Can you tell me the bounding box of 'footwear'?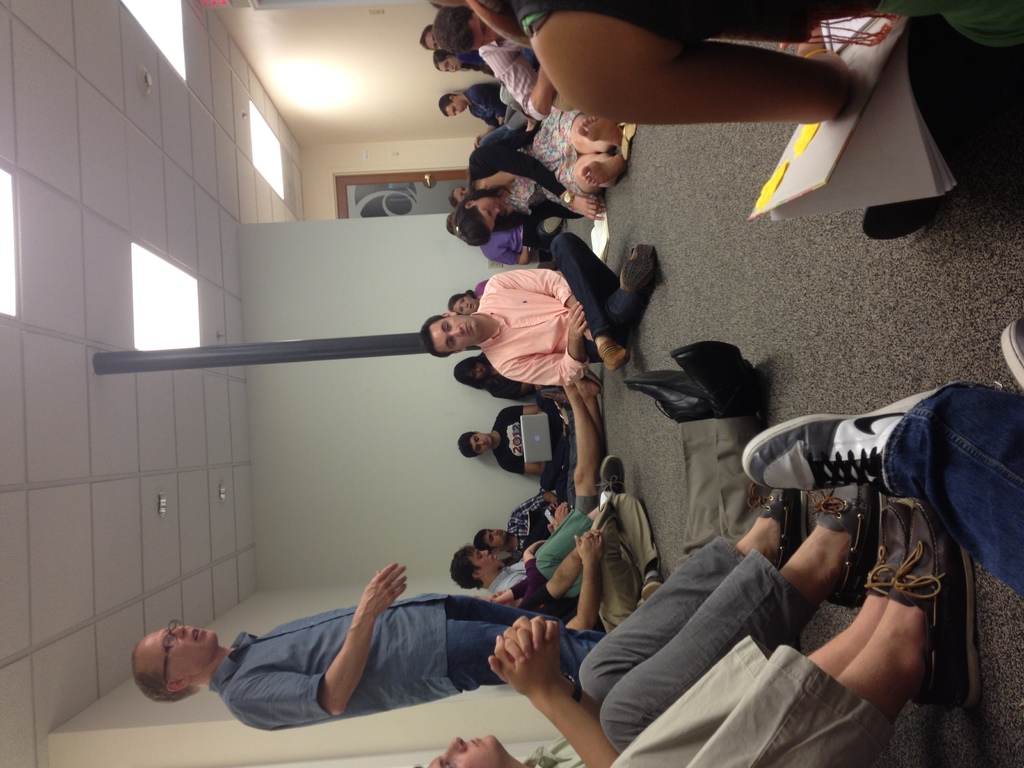
detection(809, 479, 872, 610).
